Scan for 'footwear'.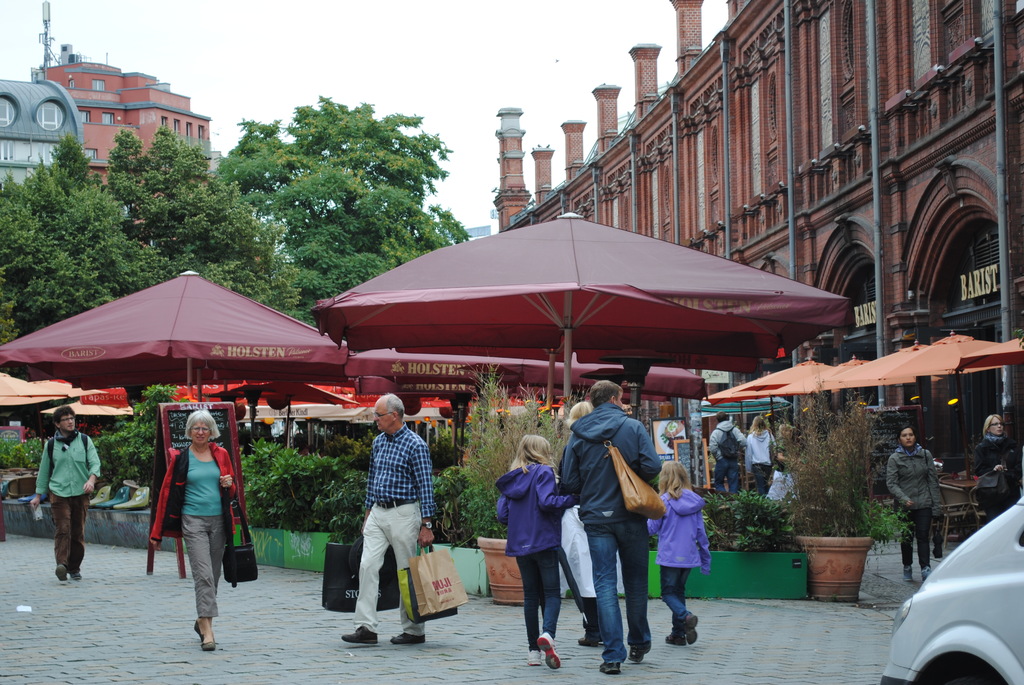
Scan result: x1=675, y1=610, x2=699, y2=645.
